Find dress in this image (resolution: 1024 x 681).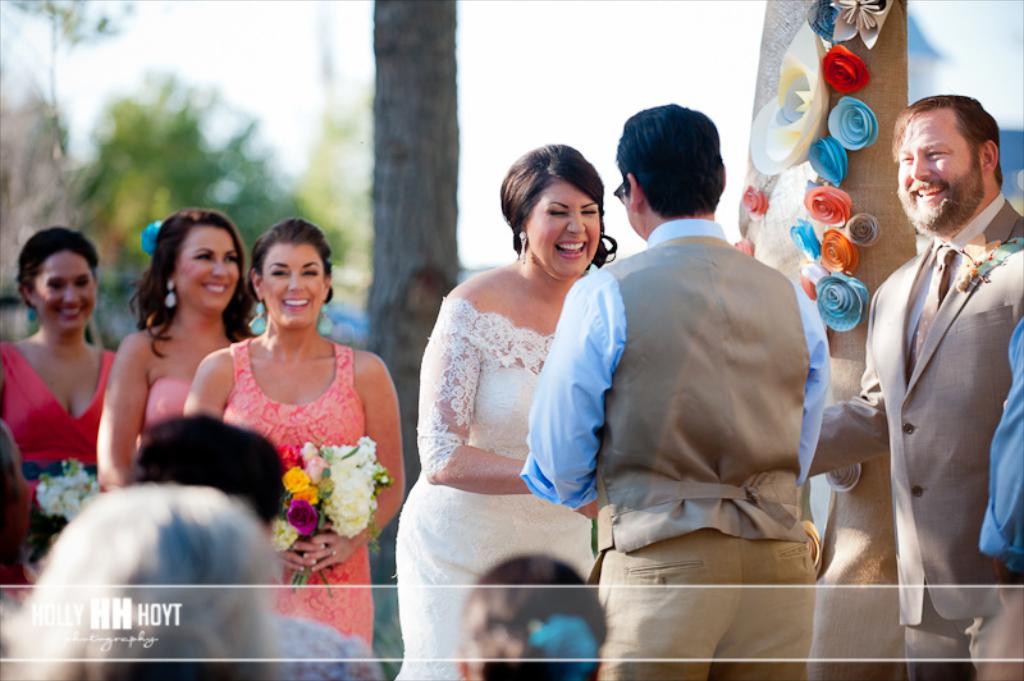
{"x1": 0, "y1": 340, "x2": 116, "y2": 599}.
